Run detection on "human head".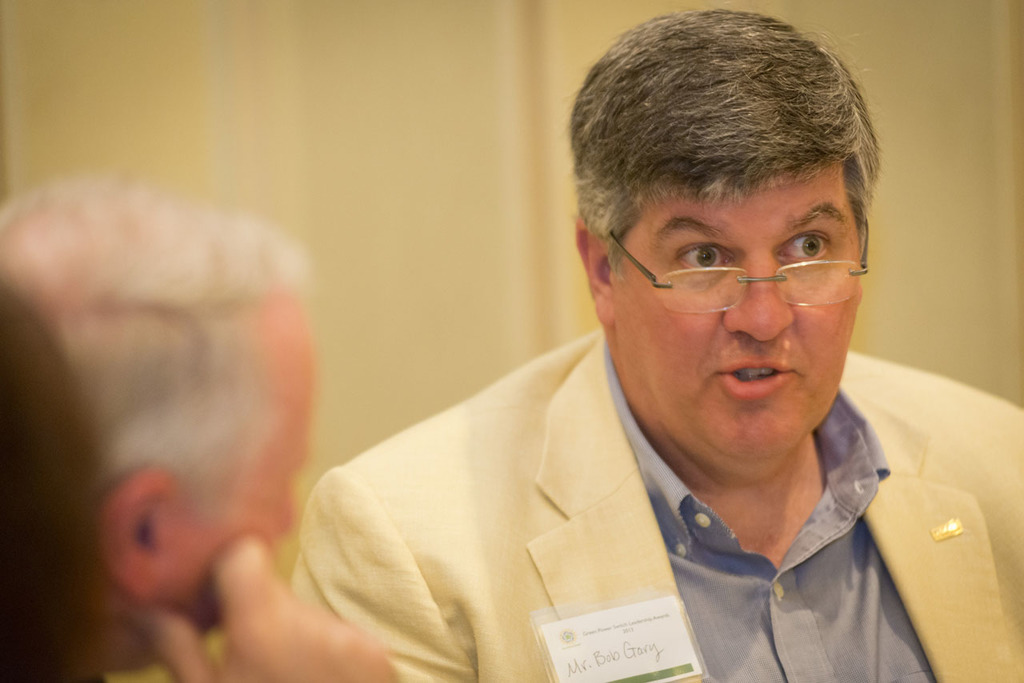
Result: box=[0, 279, 100, 682].
